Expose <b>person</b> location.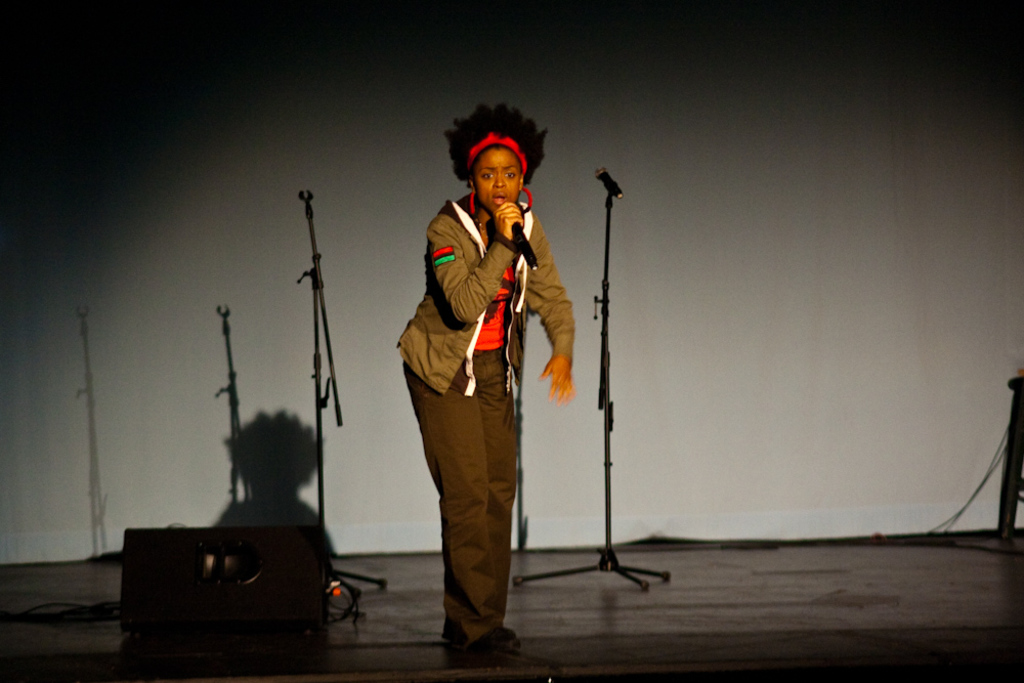
Exposed at bbox=(400, 108, 574, 644).
